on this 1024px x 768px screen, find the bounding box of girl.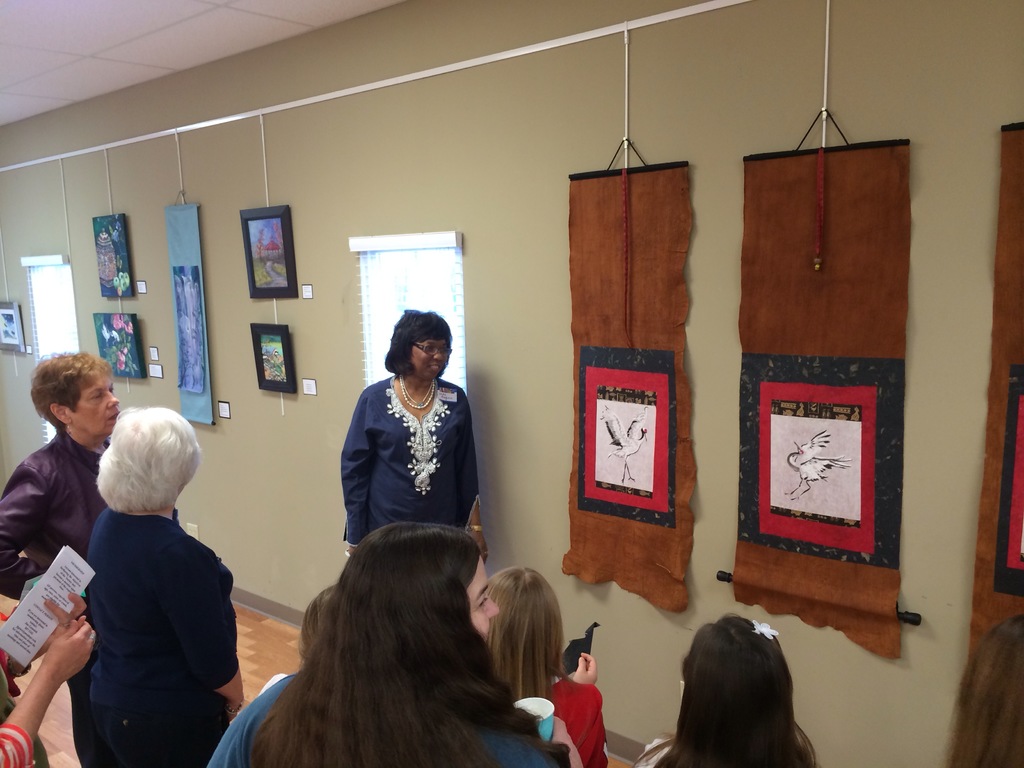
Bounding box: 259, 584, 337, 692.
